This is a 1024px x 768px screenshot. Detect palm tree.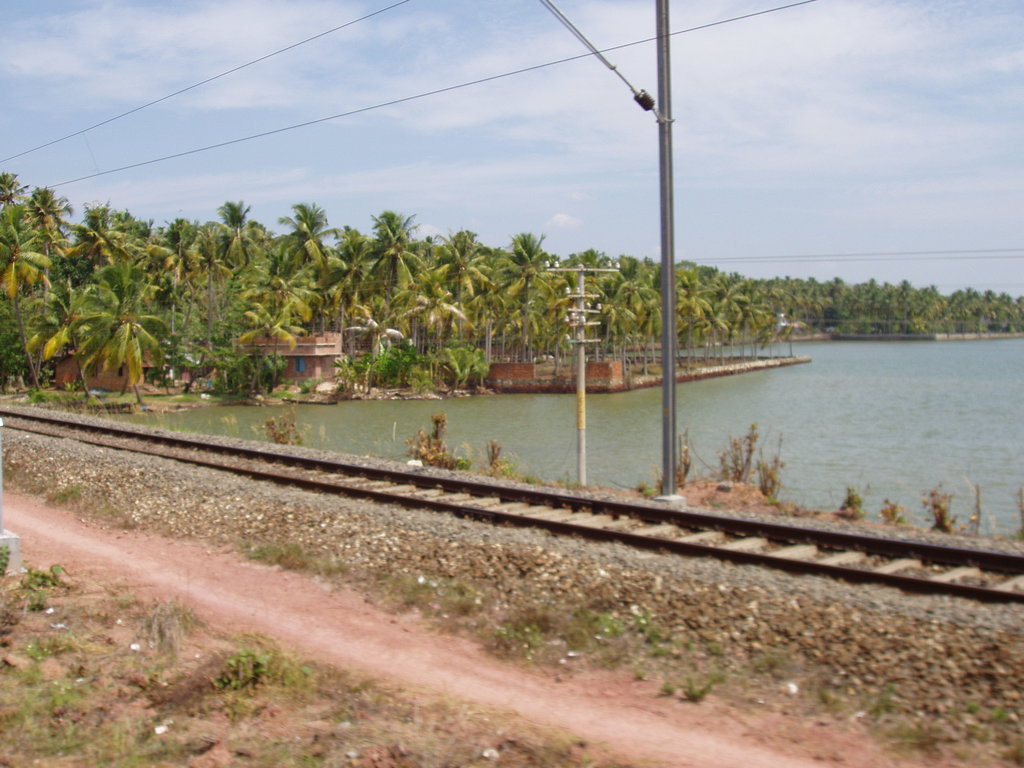
Rect(417, 228, 476, 278).
